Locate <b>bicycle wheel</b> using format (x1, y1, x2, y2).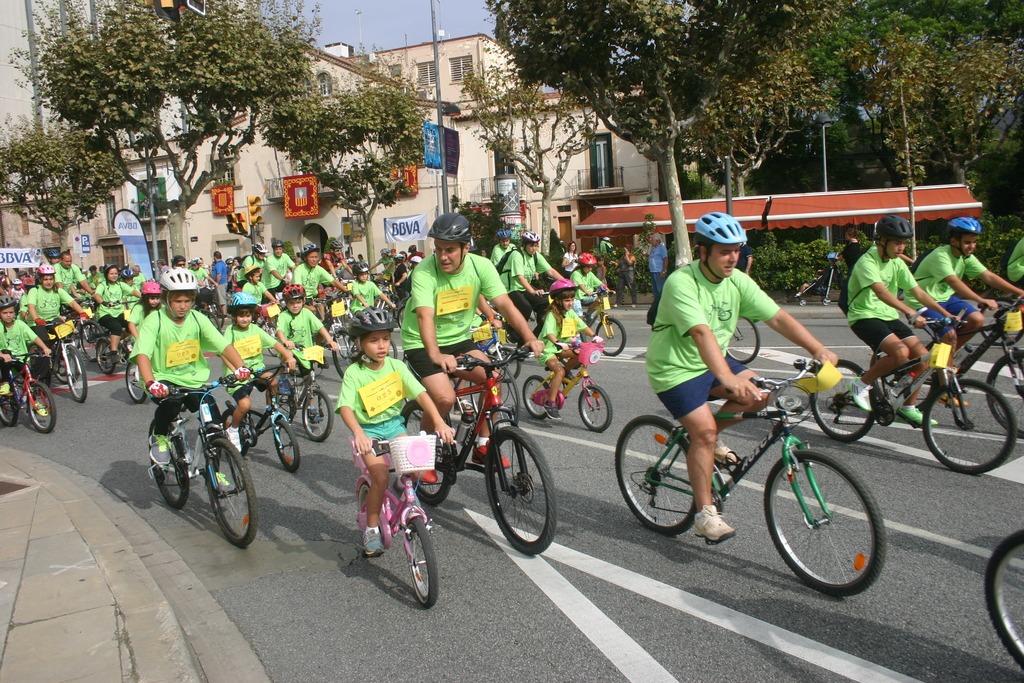
(343, 336, 353, 368).
